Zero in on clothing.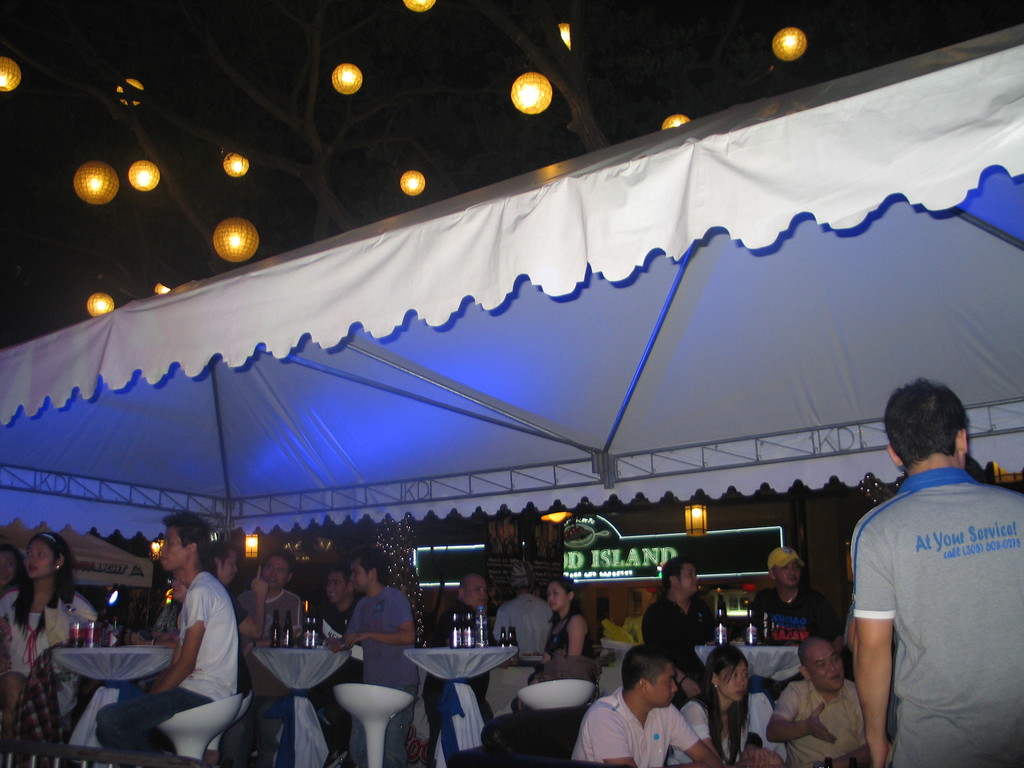
Zeroed in: crop(234, 593, 317, 640).
